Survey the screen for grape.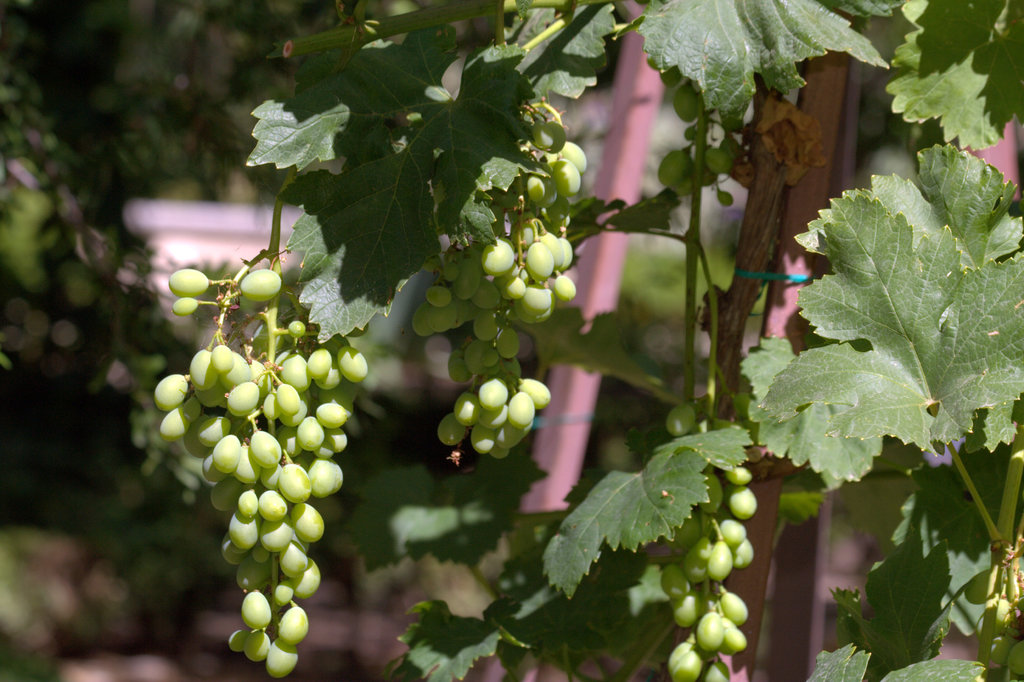
Survey found: 718/188/735/208.
